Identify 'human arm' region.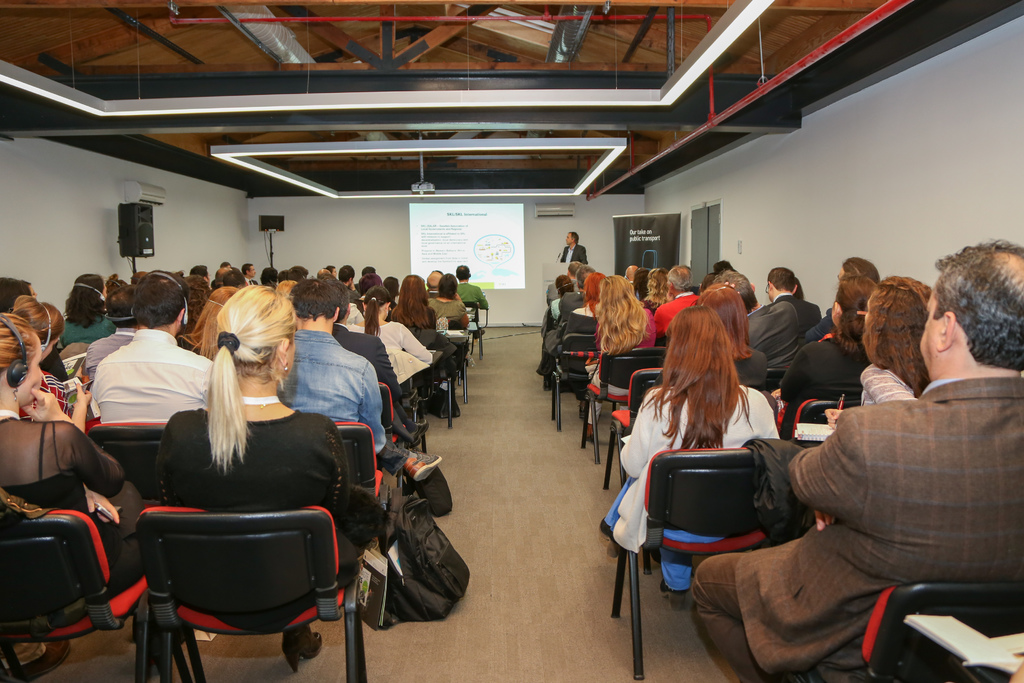
Region: select_region(98, 313, 118, 341).
